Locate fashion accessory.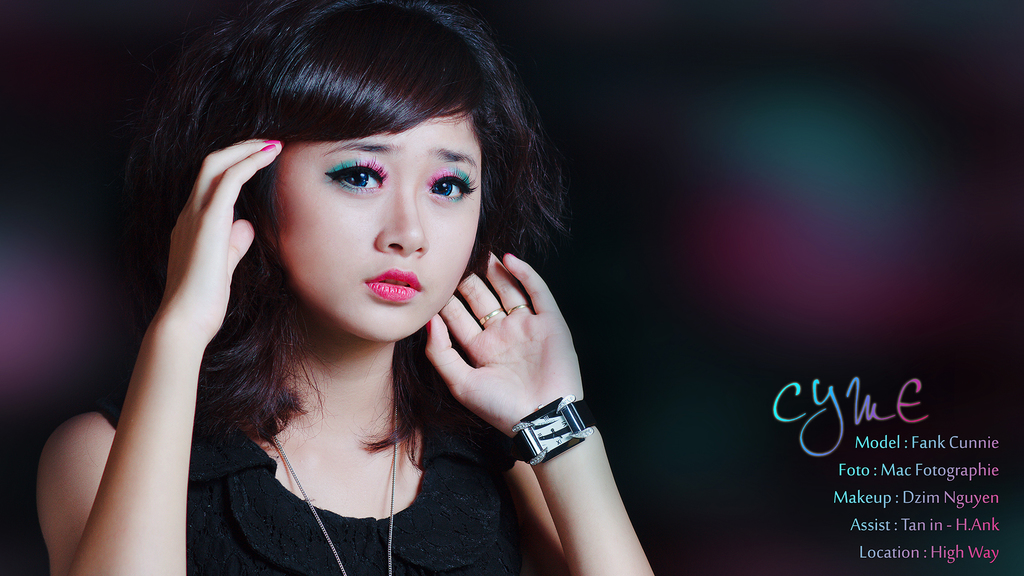
Bounding box: [495, 397, 598, 471].
